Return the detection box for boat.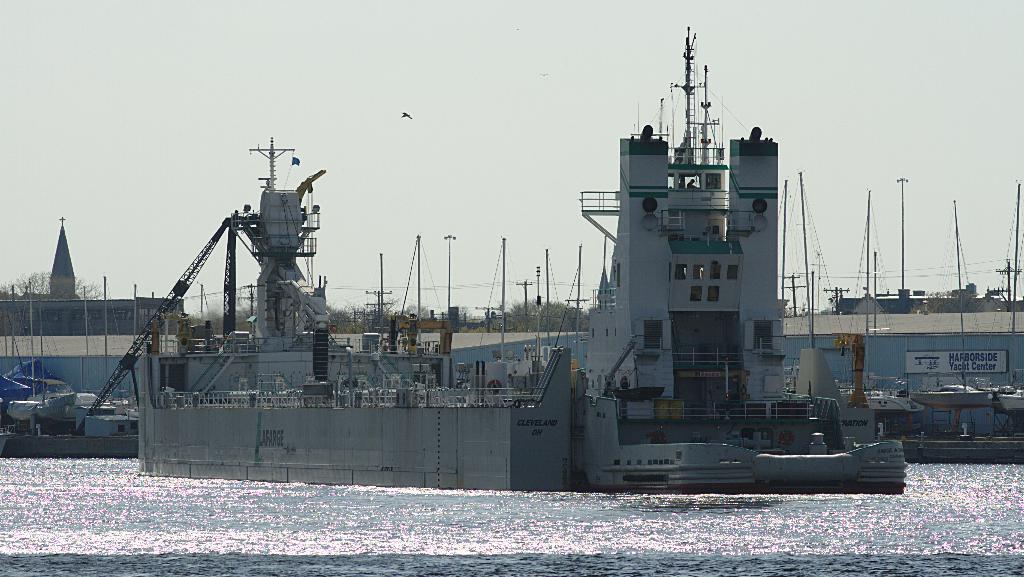
910, 196, 994, 404.
